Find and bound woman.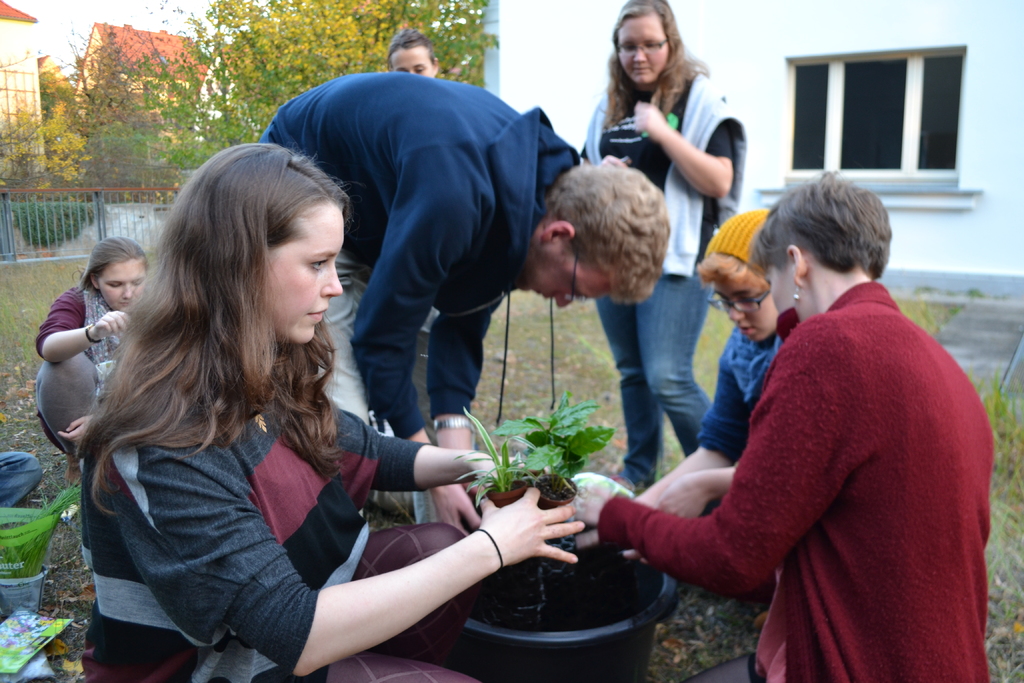
Bound: {"x1": 579, "y1": 0, "x2": 741, "y2": 498}.
